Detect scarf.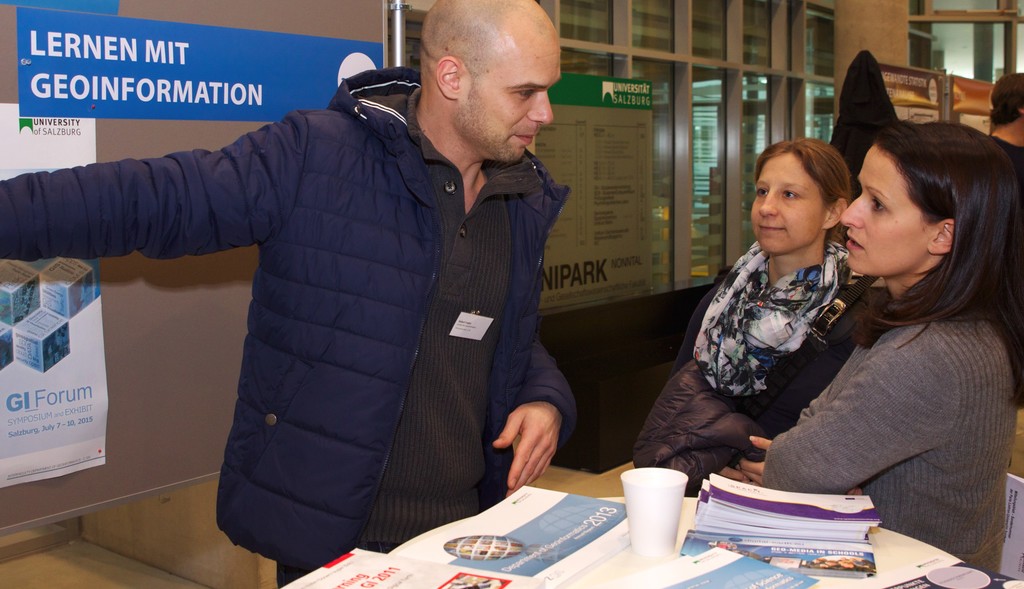
Detected at 695/239/854/398.
